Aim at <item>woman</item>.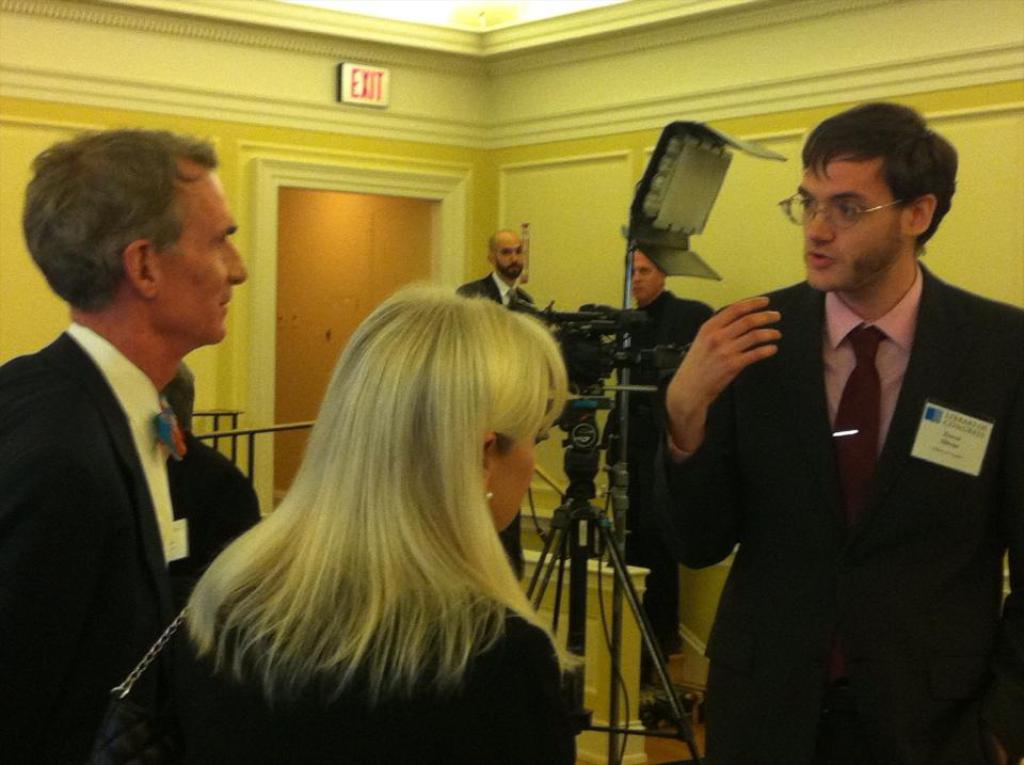
Aimed at 118, 245, 574, 744.
